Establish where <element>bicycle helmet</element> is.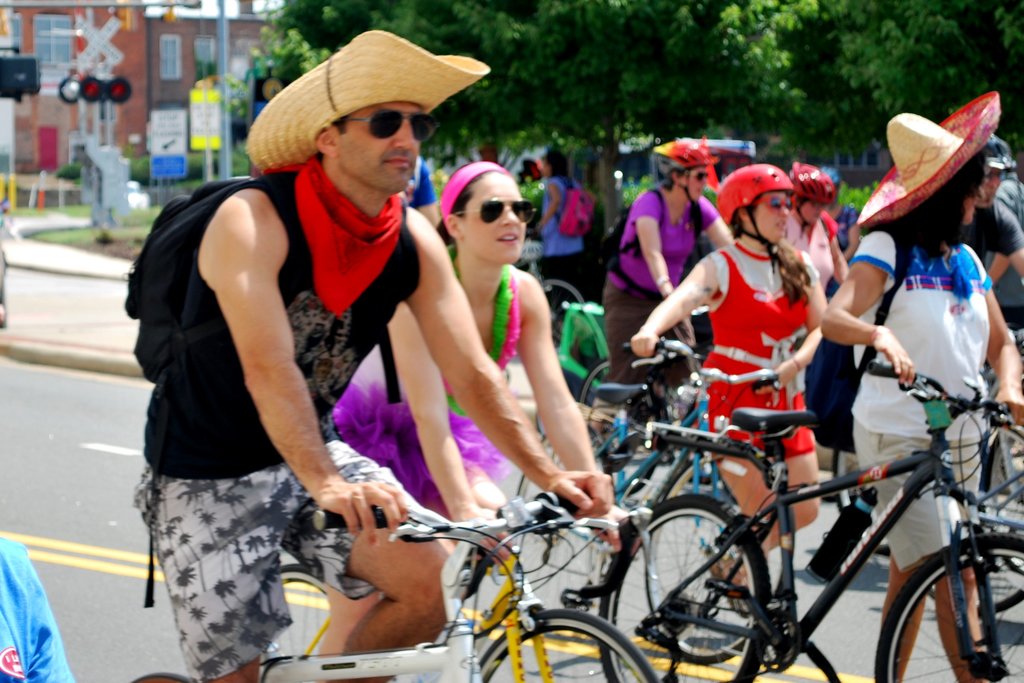
Established at pyautogui.locateOnScreen(658, 138, 716, 202).
